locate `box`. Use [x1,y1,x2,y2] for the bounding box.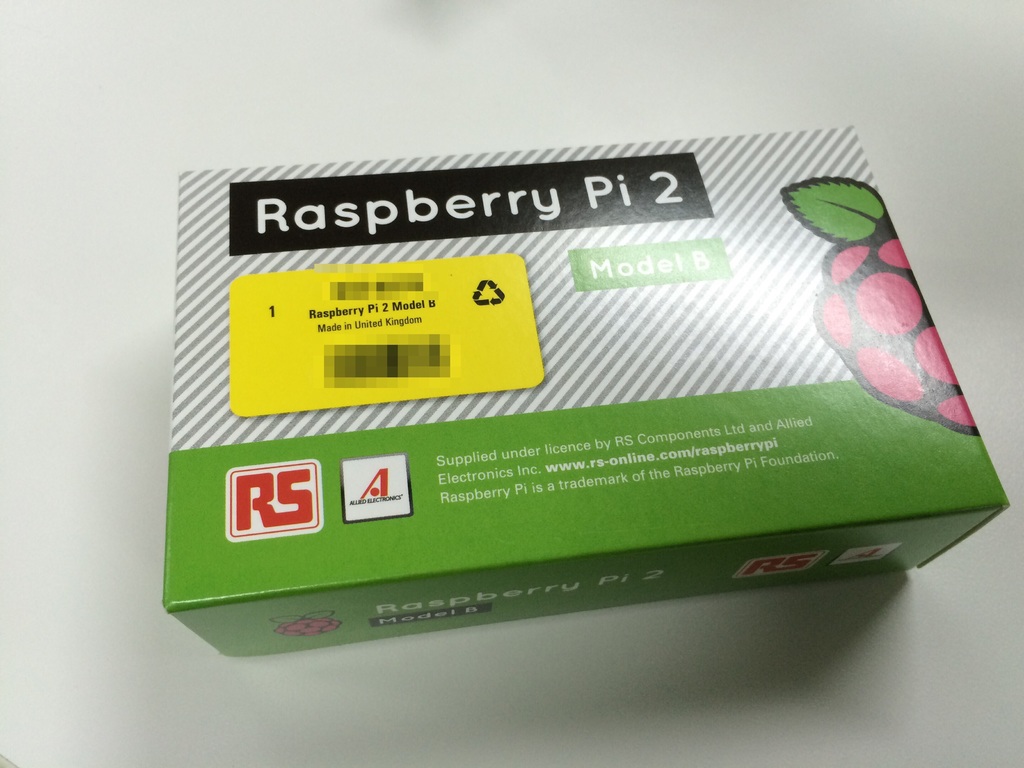
[184,142,1023,671].
